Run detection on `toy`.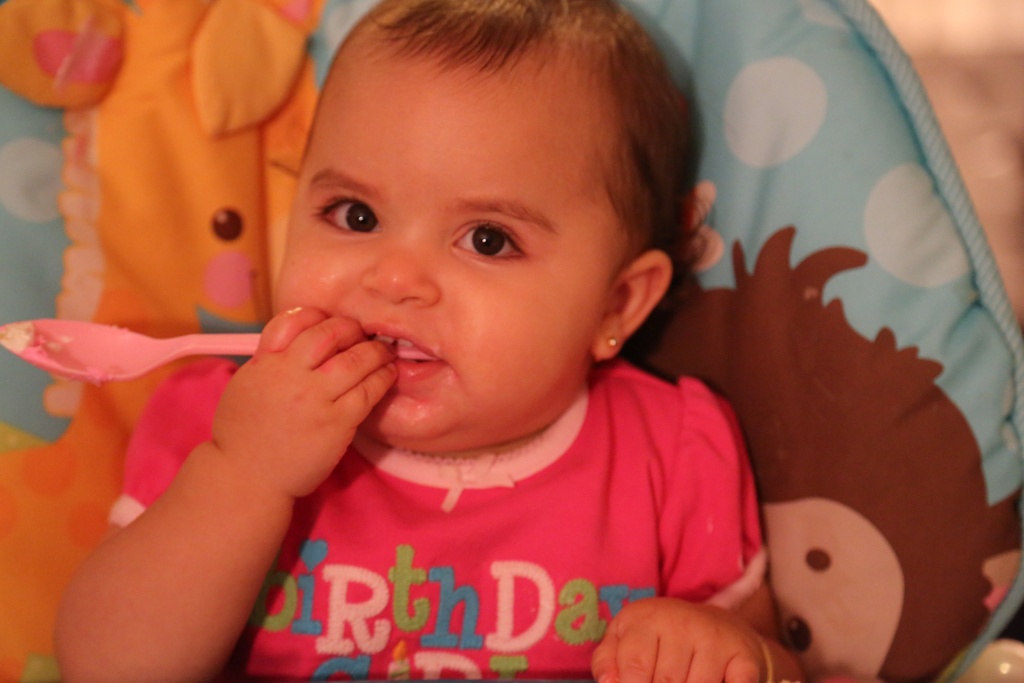
Result: <box>0,0,335,682</box>.
